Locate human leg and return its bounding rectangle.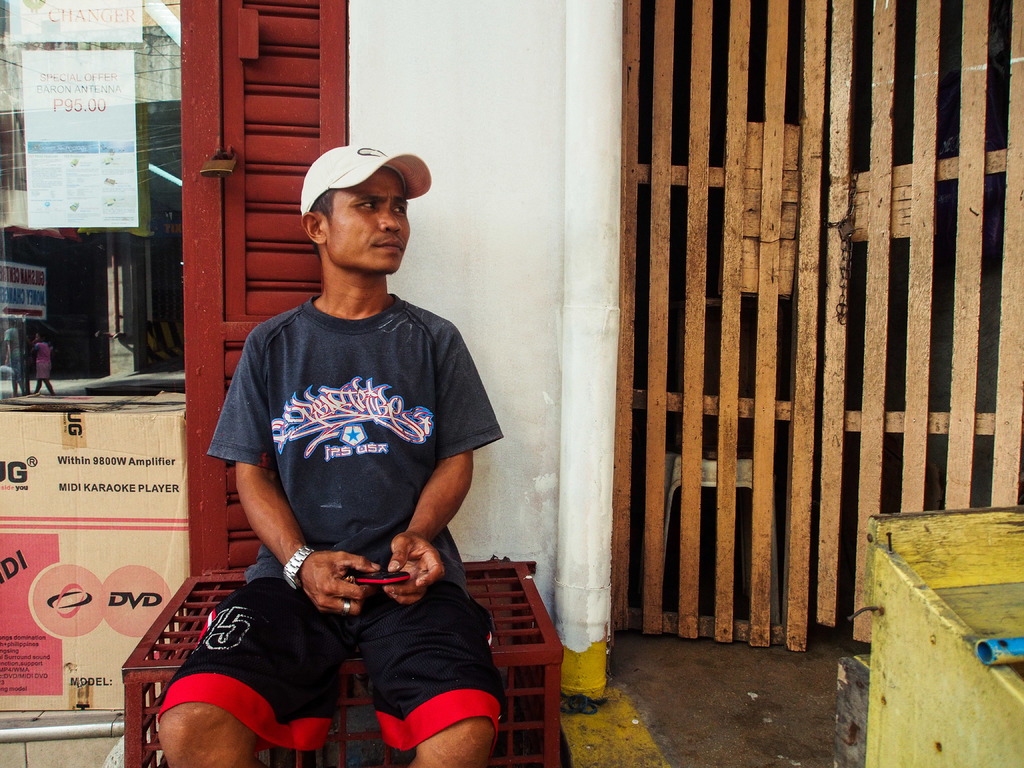
[x1=363, y1=588, x2=495, y2=767].
